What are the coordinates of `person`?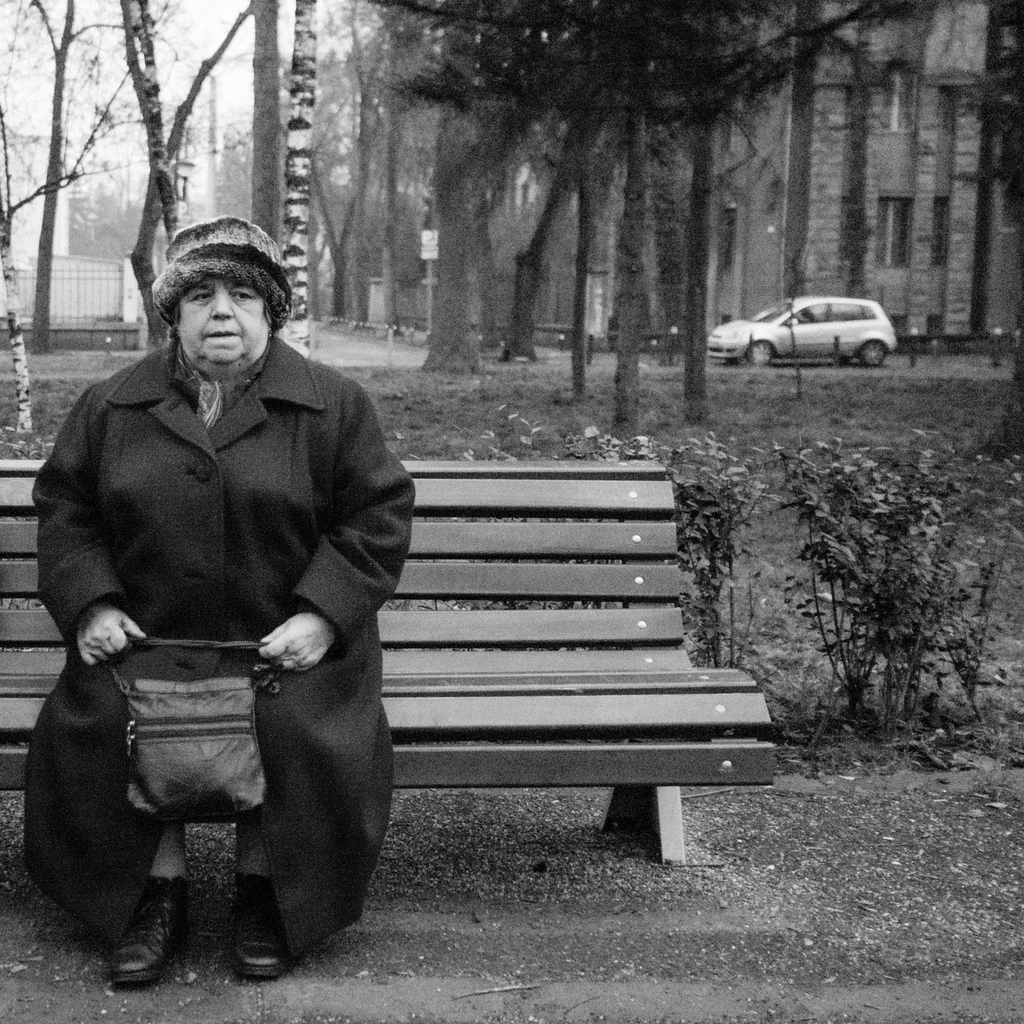
(left=41, top=216, right=405, bottom=962).
